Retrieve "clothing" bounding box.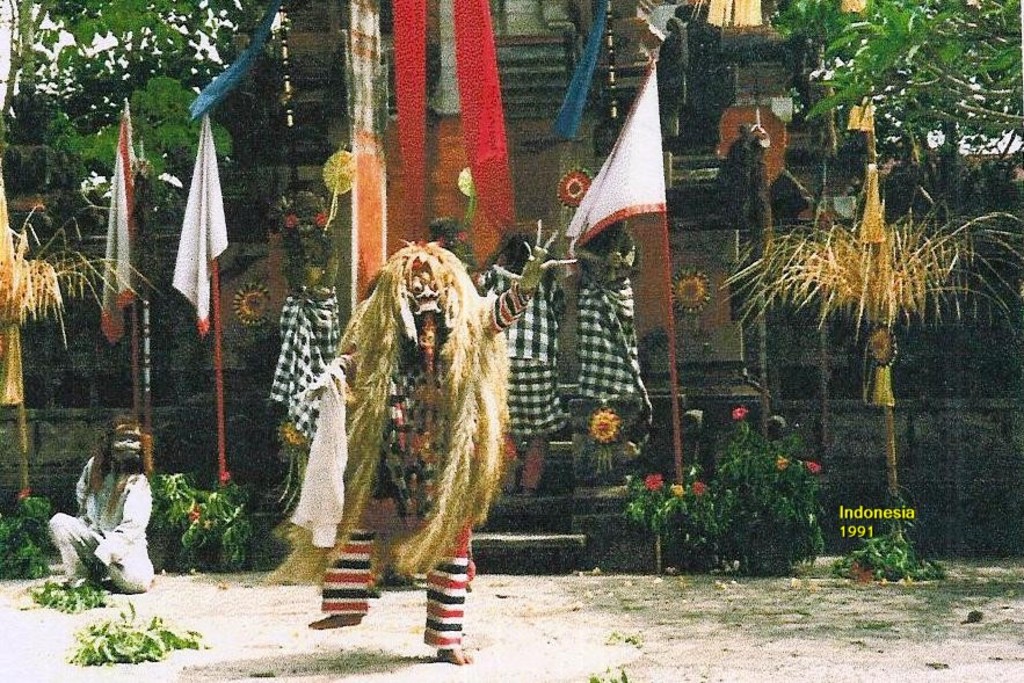
Bounding box: l=479, t=264, r=571, b=491.
